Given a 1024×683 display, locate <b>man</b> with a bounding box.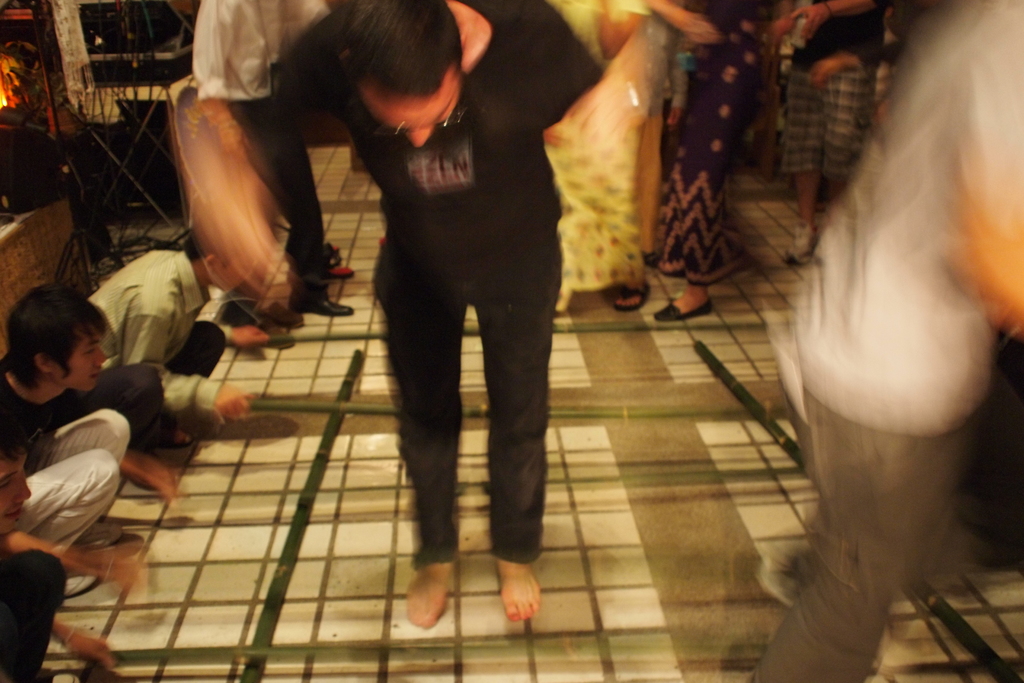
Located: bbox(190, 0, 336, 325).
